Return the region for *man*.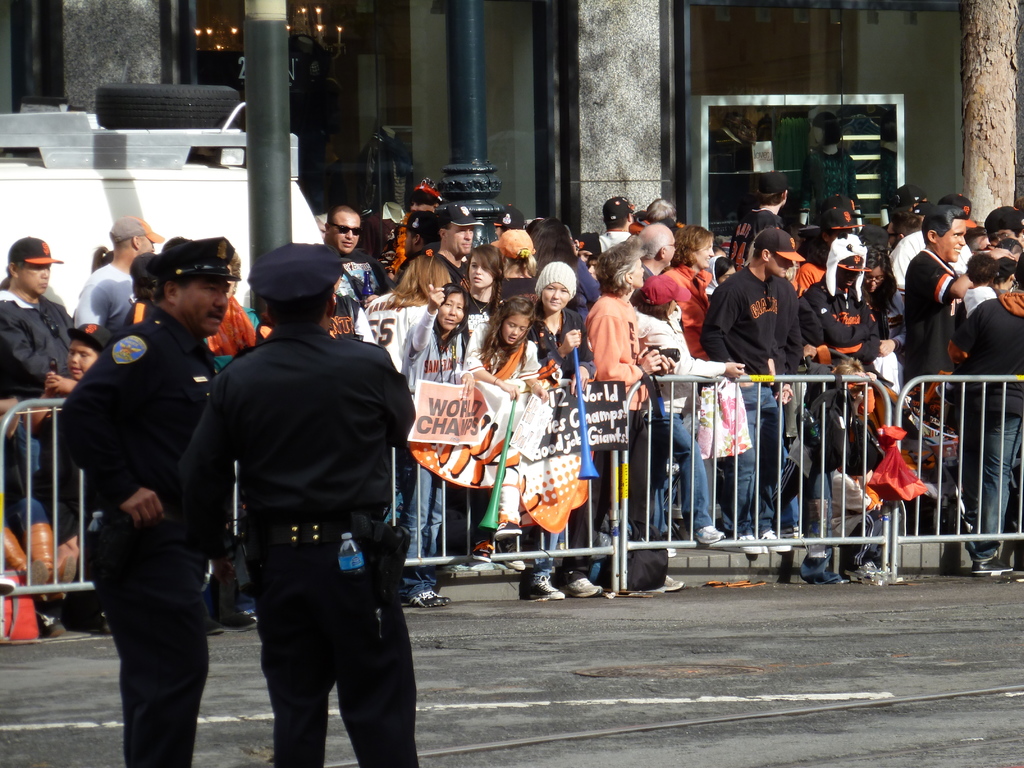
75/216/163/326.
